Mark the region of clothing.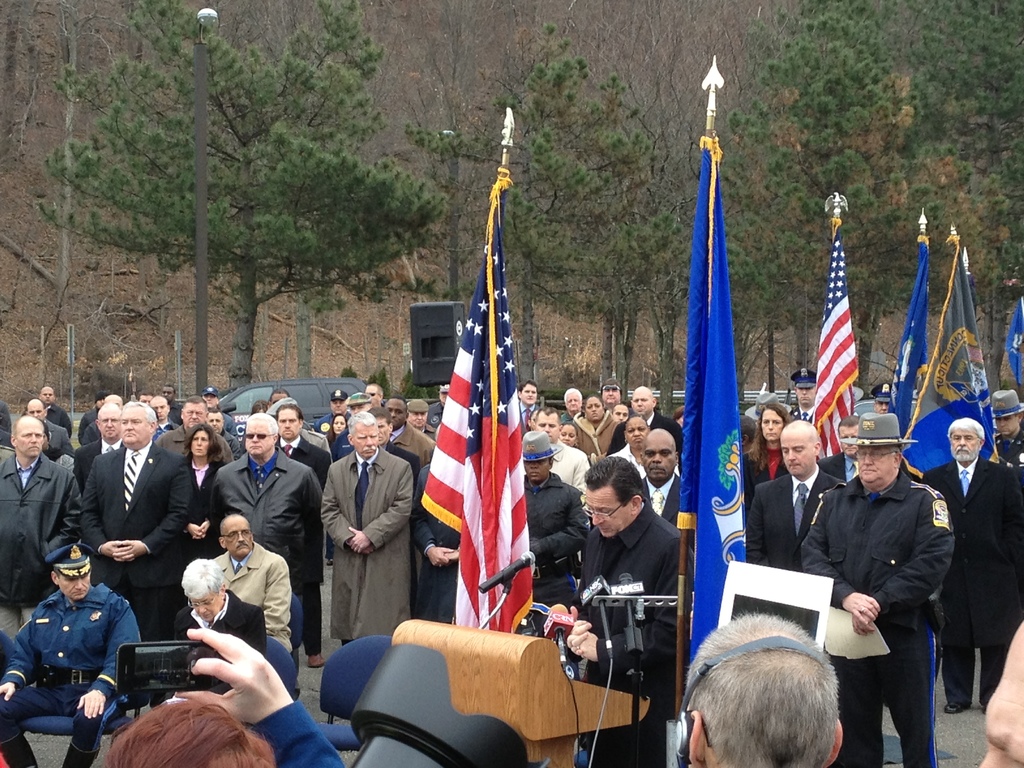
Region: [x1=608, y1=408, x2=680, y2=458].
